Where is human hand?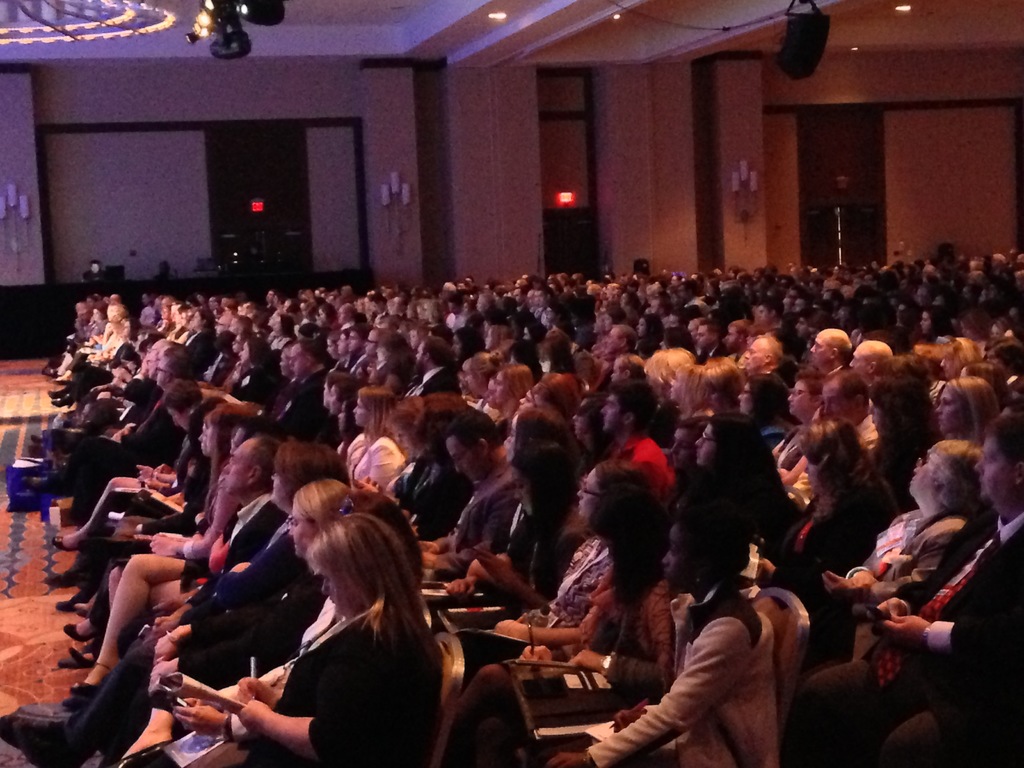
pyautogui.locateOnScreen(823, 571, 851, 592).
